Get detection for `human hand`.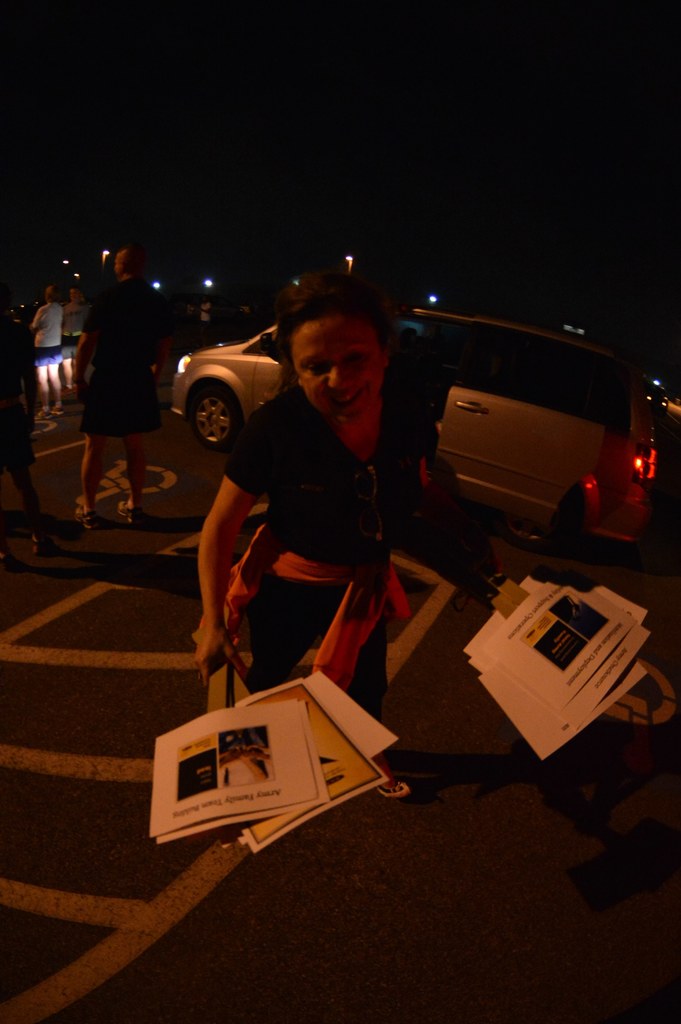
Detection: BBox(471, 543, 504, 580).
